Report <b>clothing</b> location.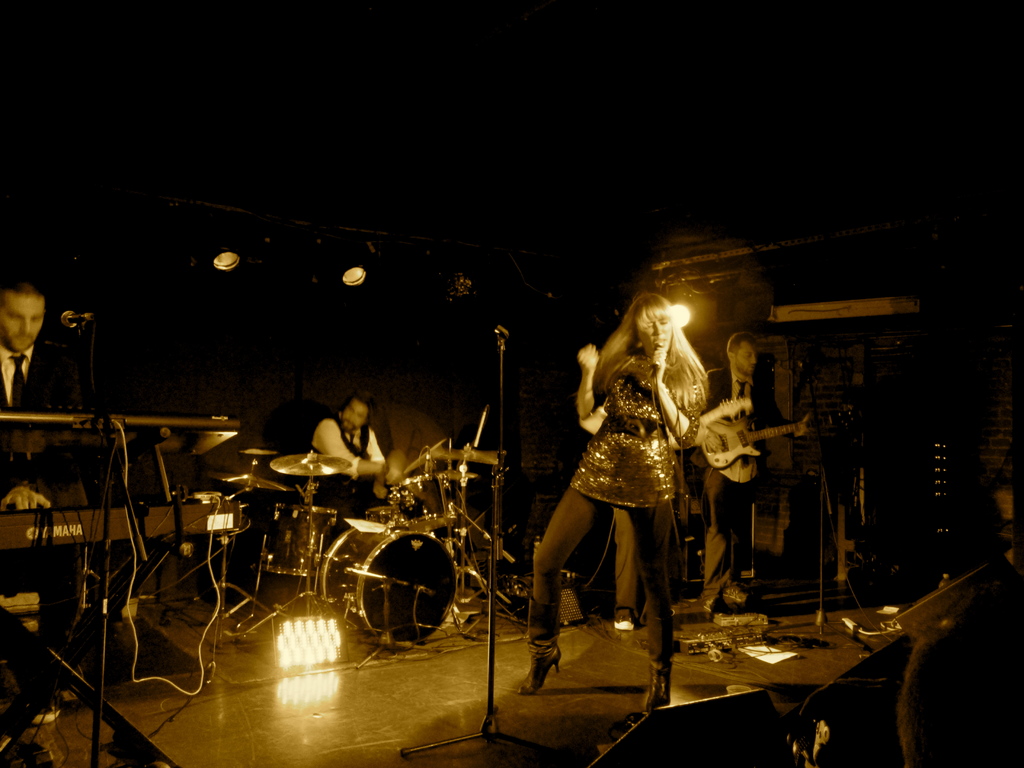
Report: x1=313, y1=415, x2=407, y2=521.
